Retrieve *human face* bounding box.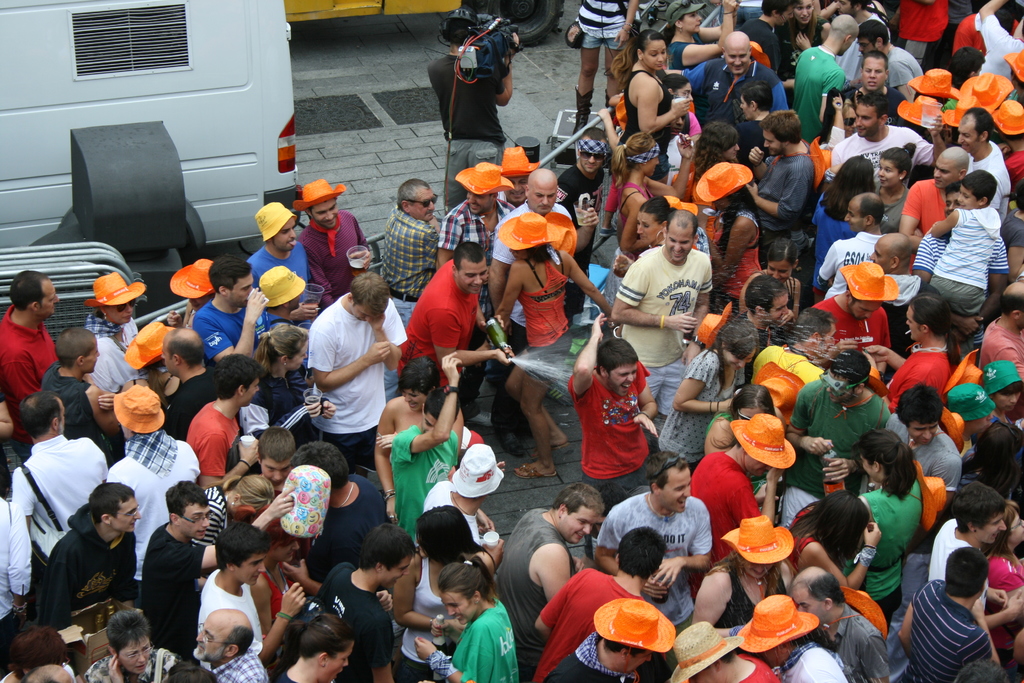
Bounding box: [left=229, top=278, right=253, bottom=306].
